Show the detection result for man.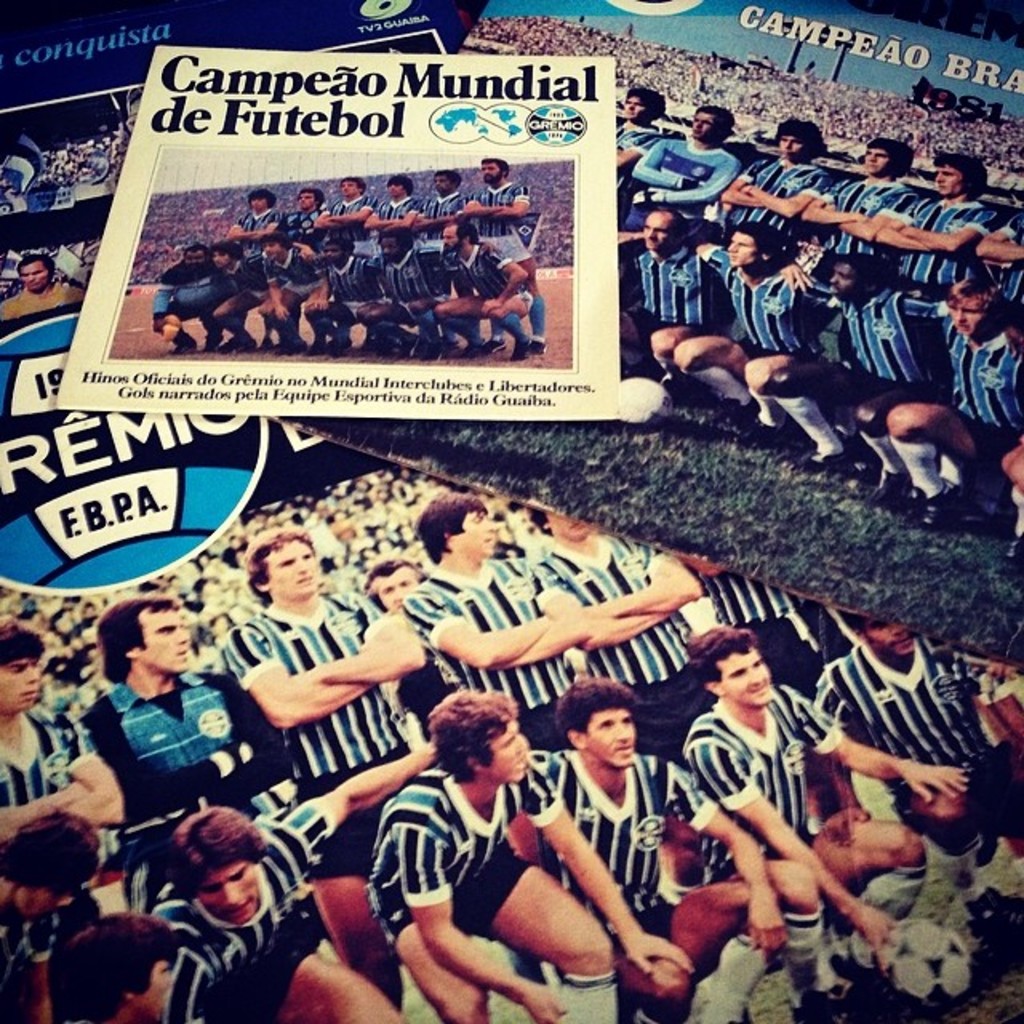
box=[149, 741, 443, 1022].
